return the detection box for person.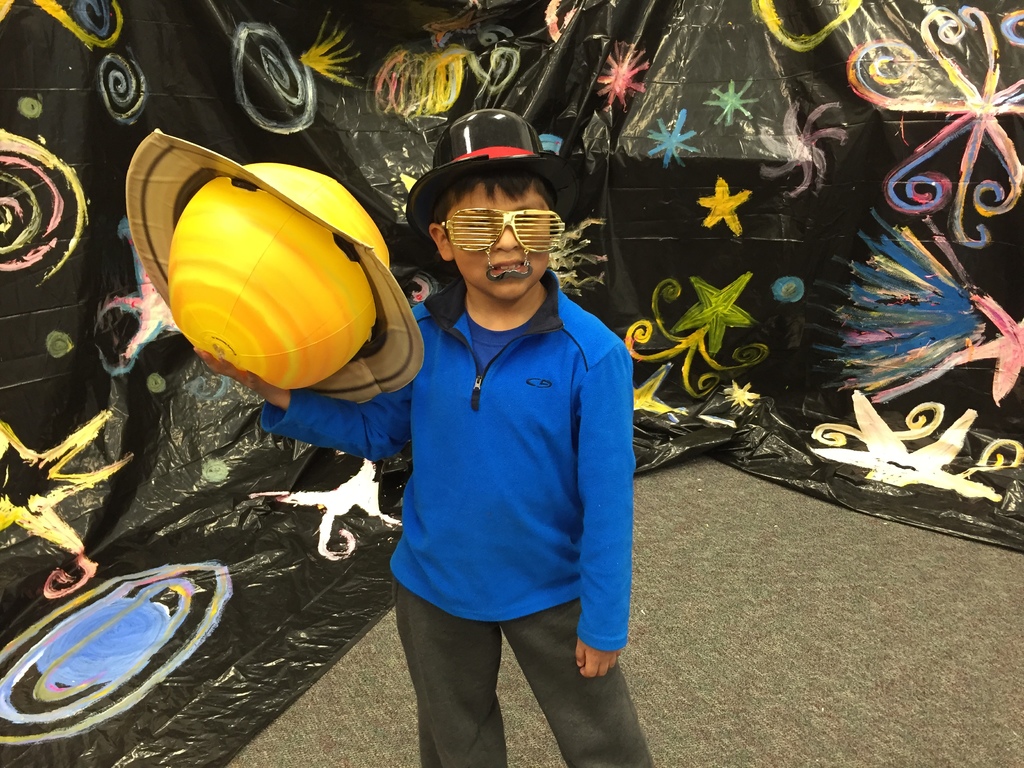
[182,95,661,767].
